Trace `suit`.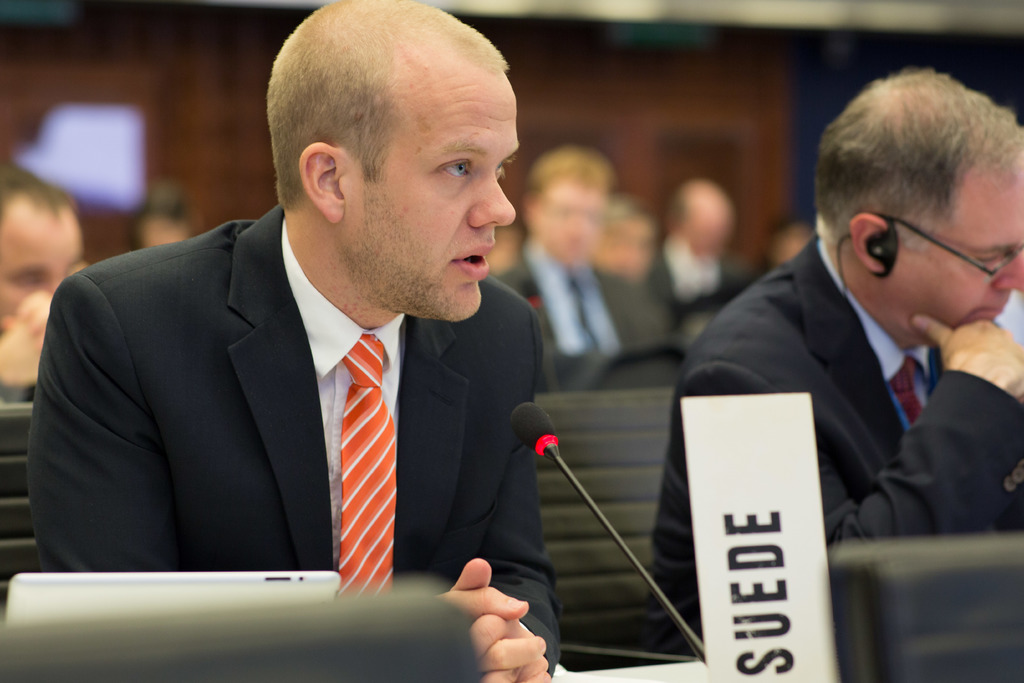
Traced to x1=28, y1=163, x2=583, y2=617.
